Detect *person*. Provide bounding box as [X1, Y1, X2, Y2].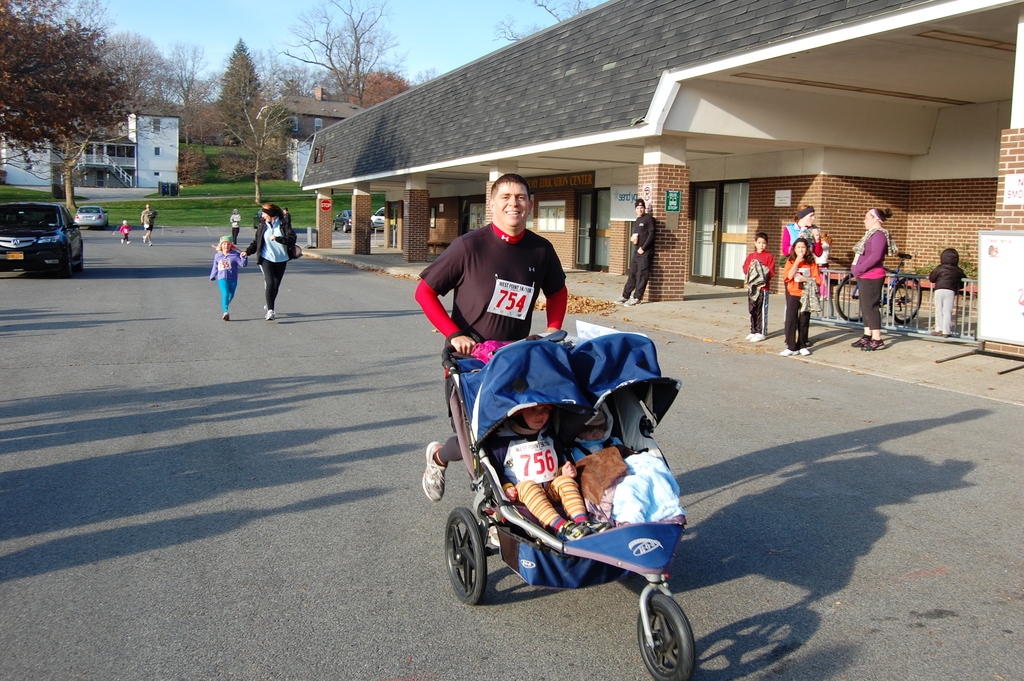
[243, 205, 295, 321].
